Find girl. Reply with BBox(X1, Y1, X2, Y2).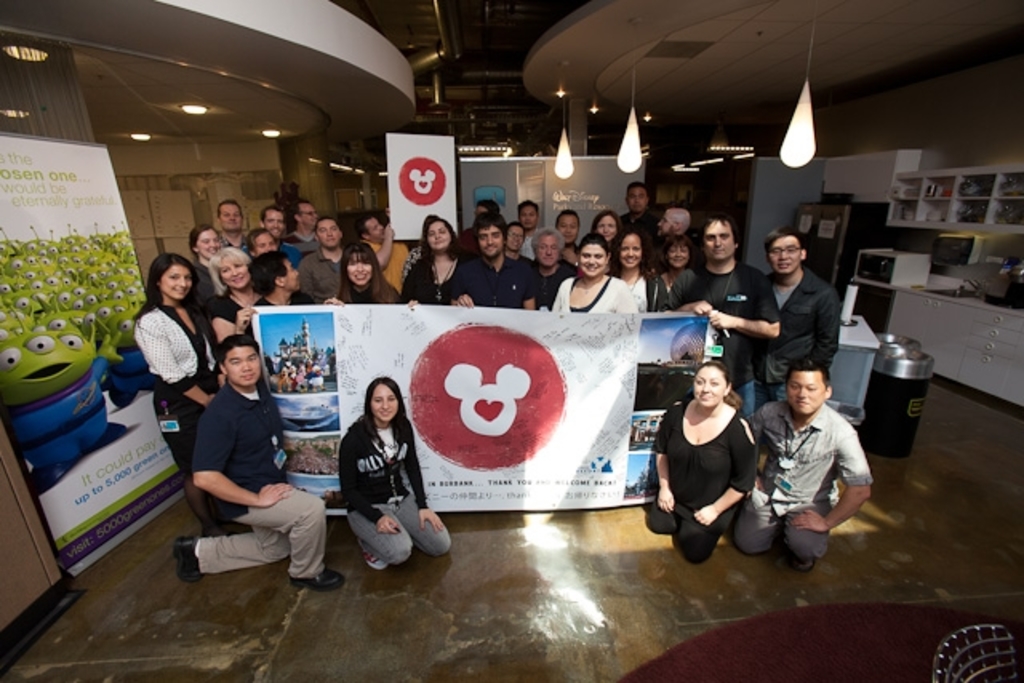
BBox(603, 227, 672, 309).
